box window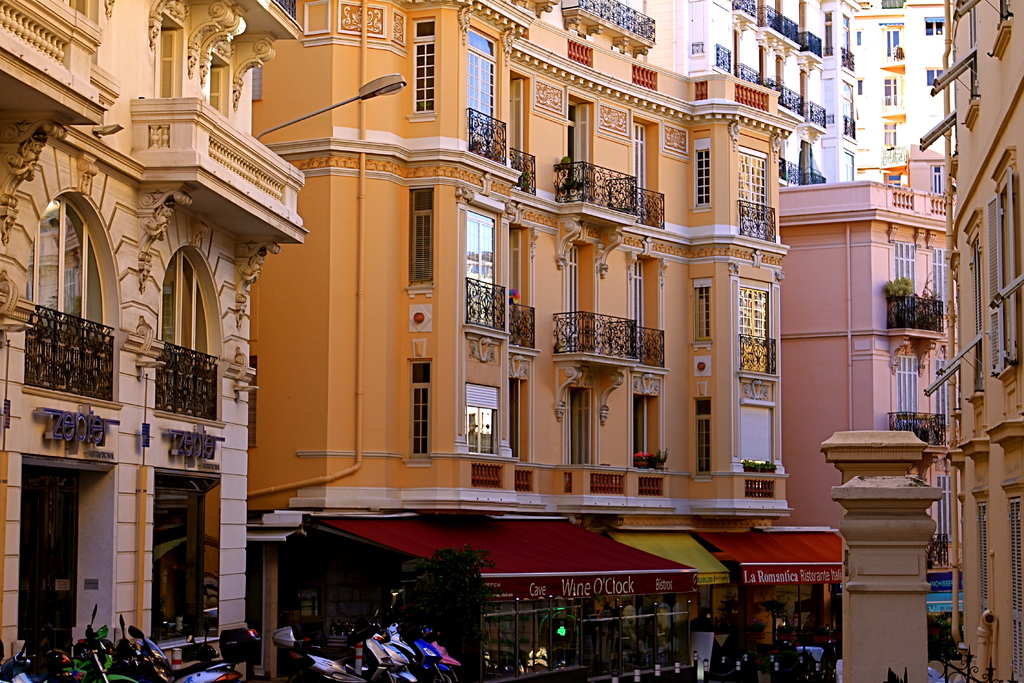
region(464, 24, 497, 156)
